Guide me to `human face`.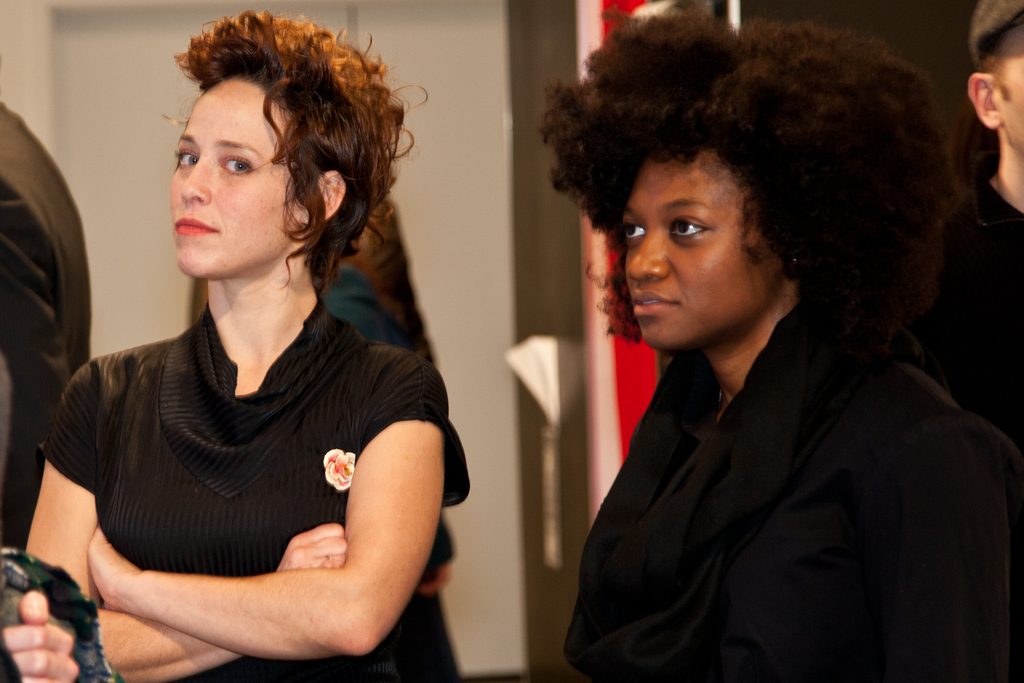
Guidance: [x1=614, y1=162, x2=787, y2=341].
